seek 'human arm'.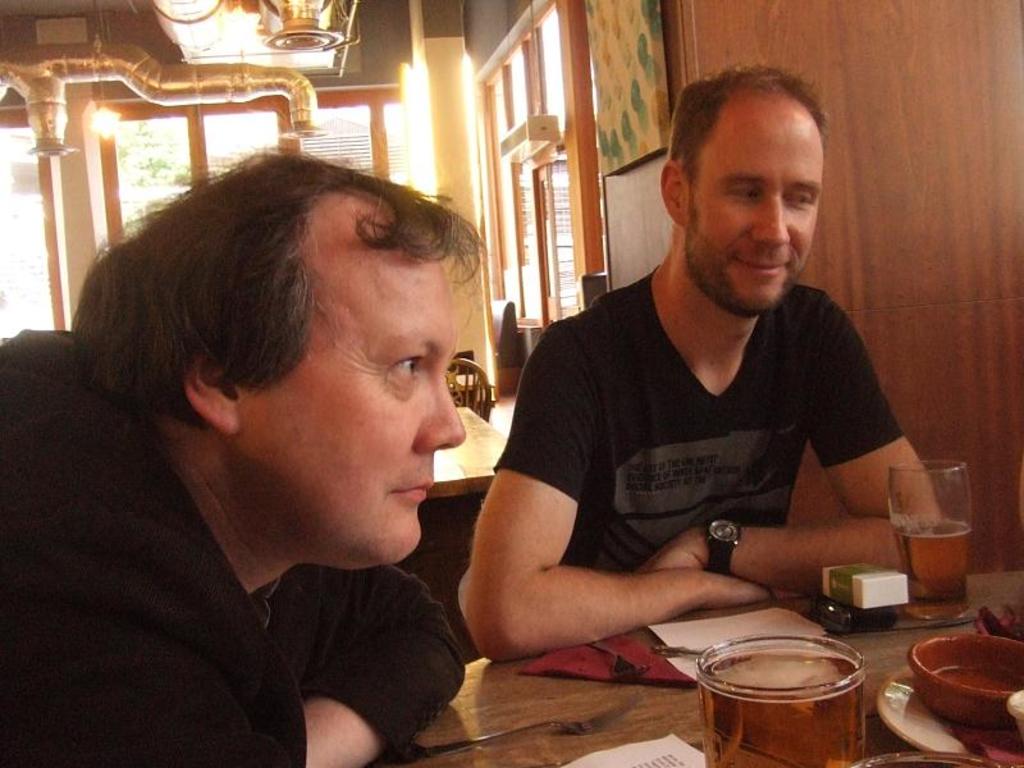
(302,566,463,767).
